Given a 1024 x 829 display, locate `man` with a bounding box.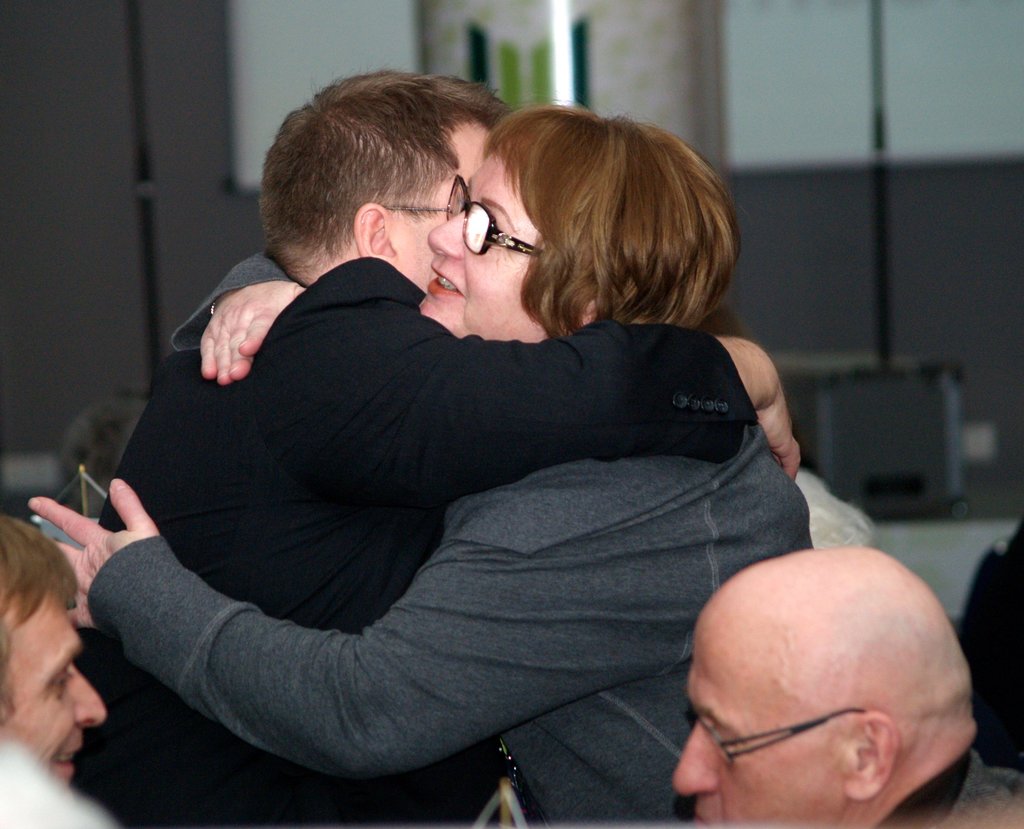
Located: (left=59, top=60, right=803, bottom=828).
